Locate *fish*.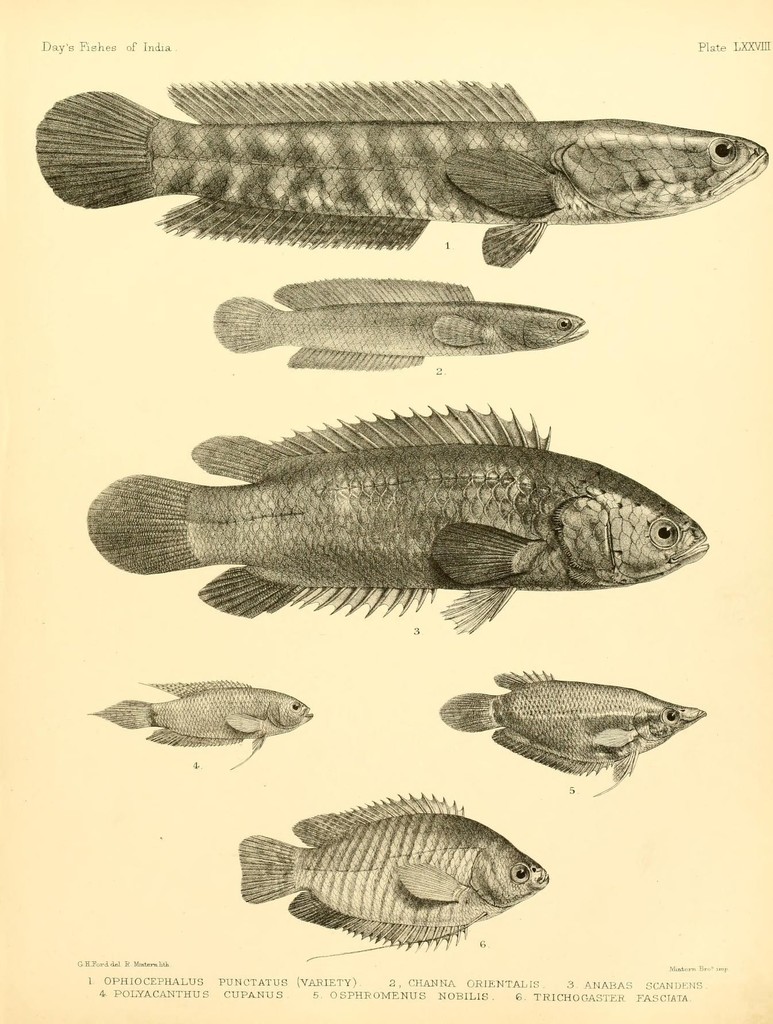
Bounding box: bbox=(86, 676, 318, 771).
